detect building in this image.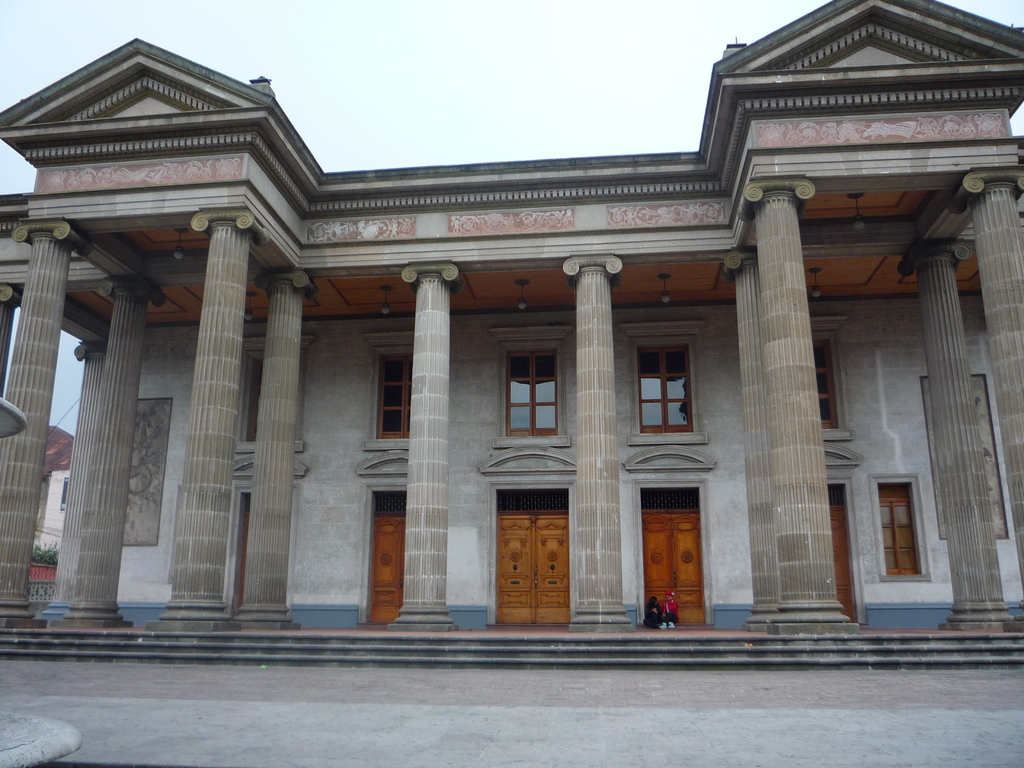
Detection: l=0, t=0, r=1023, b=659.
